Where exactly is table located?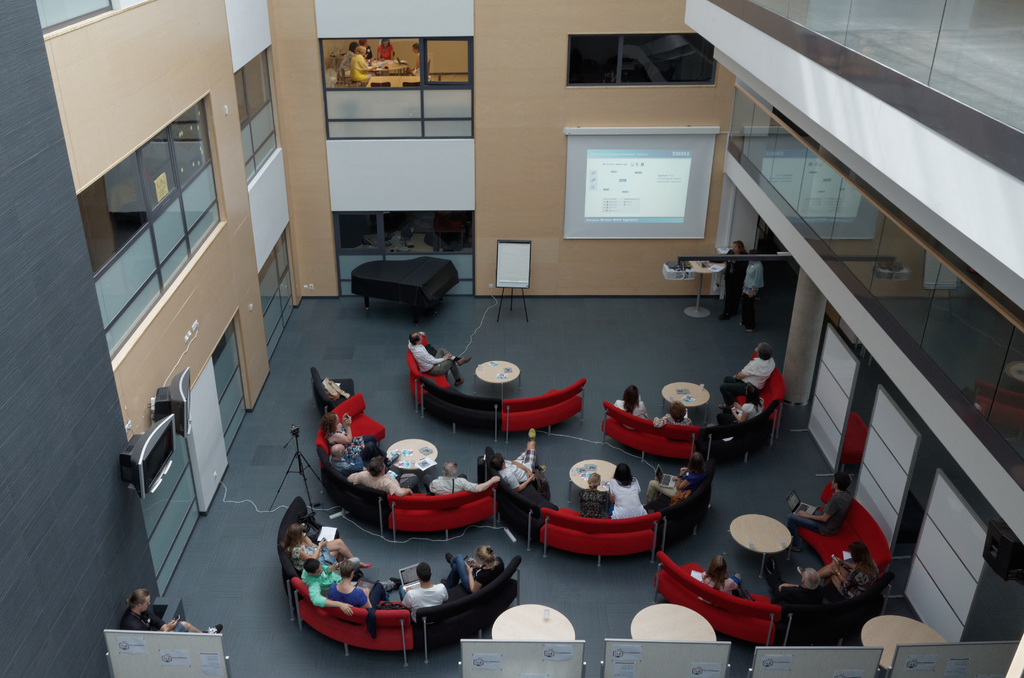
Its bounding box is crop(726, 508, 793, 590).
